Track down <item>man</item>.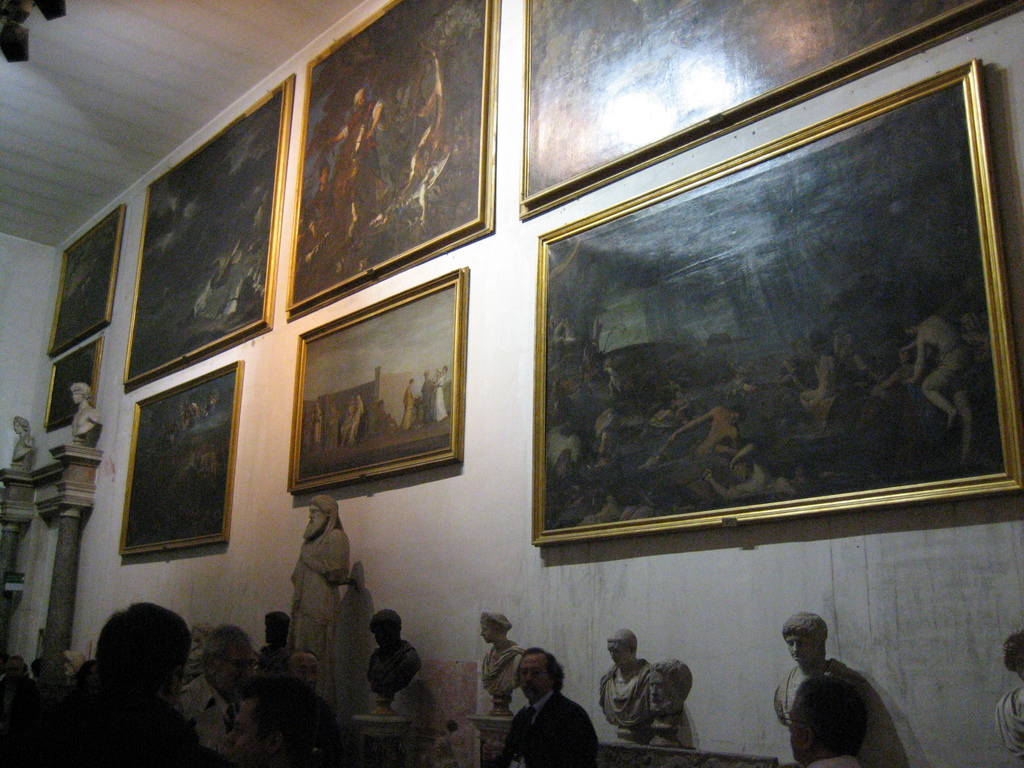
Tracked to x1=182, y1=629, x2=266, y2=762.
